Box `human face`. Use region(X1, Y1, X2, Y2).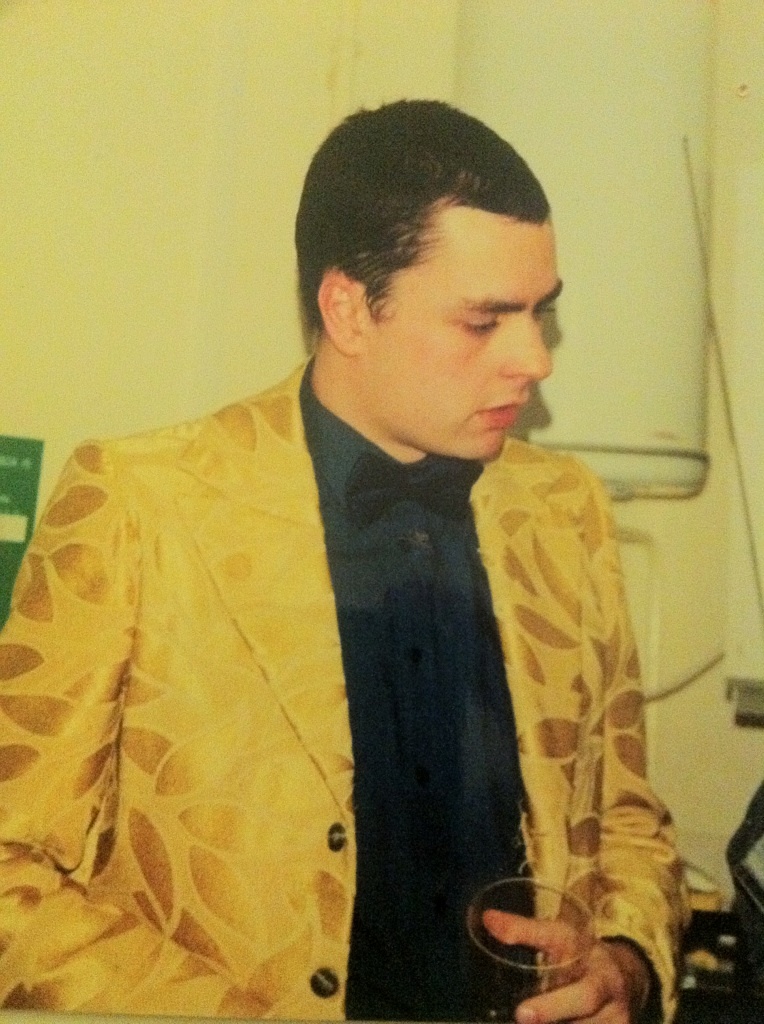
region(365, 202, 566, 461).
